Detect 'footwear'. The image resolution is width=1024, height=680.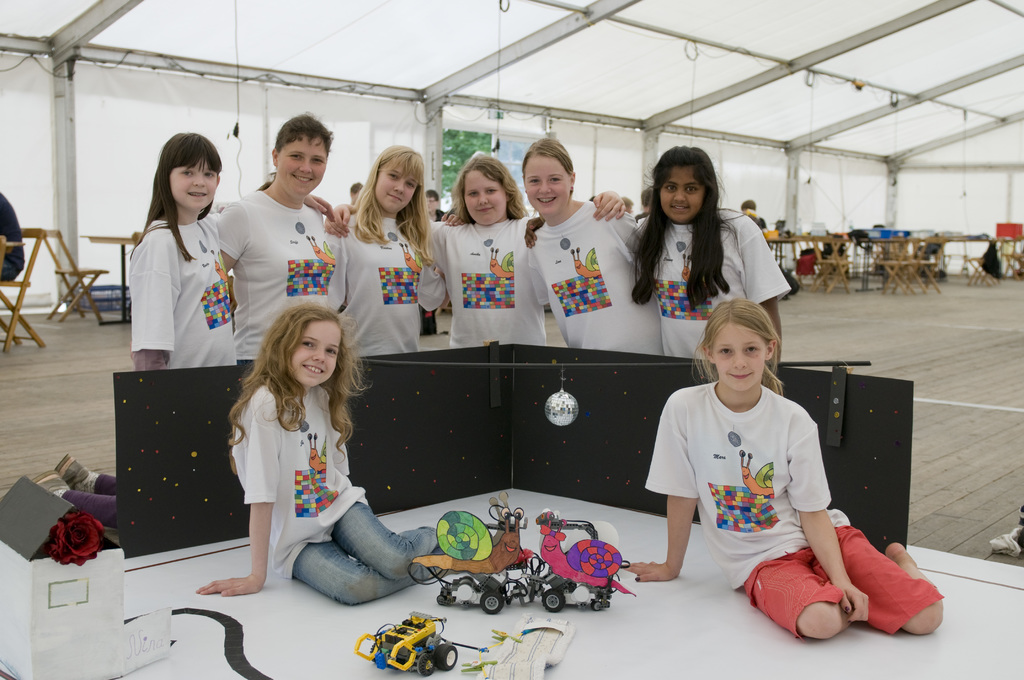
rect(986, 522, 1023, 556).
